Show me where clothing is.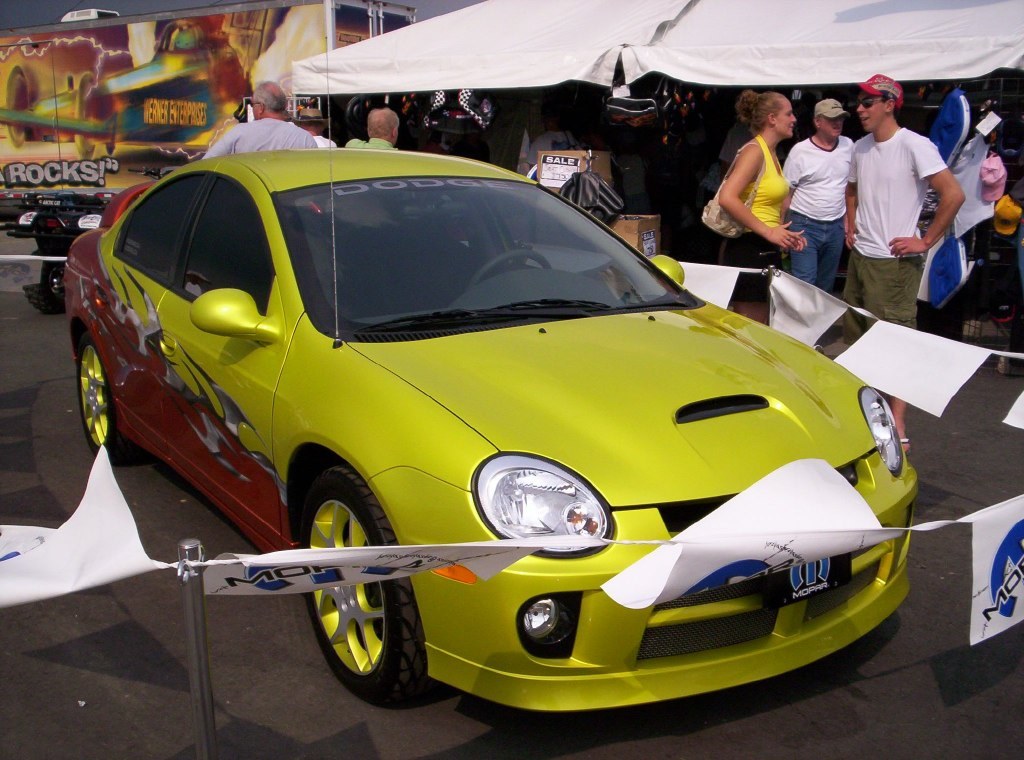
clothing is at x1=351 y1=136 x2=397 y2=155.
